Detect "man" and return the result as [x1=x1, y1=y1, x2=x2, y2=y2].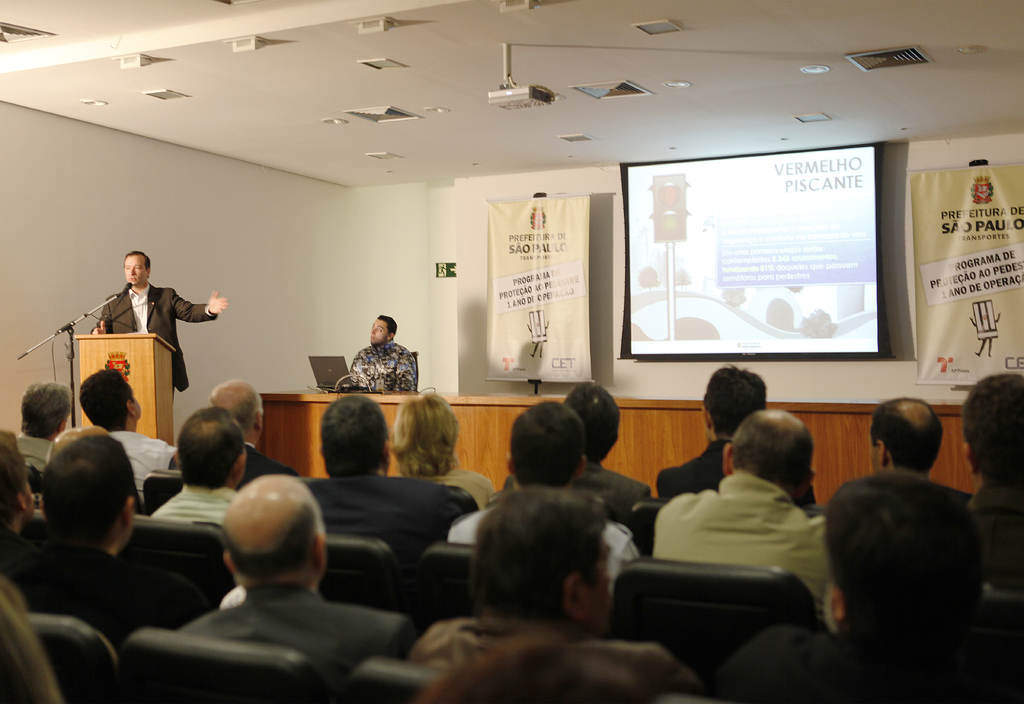
[x1=73, y1=364, x2=178, y2=509].
